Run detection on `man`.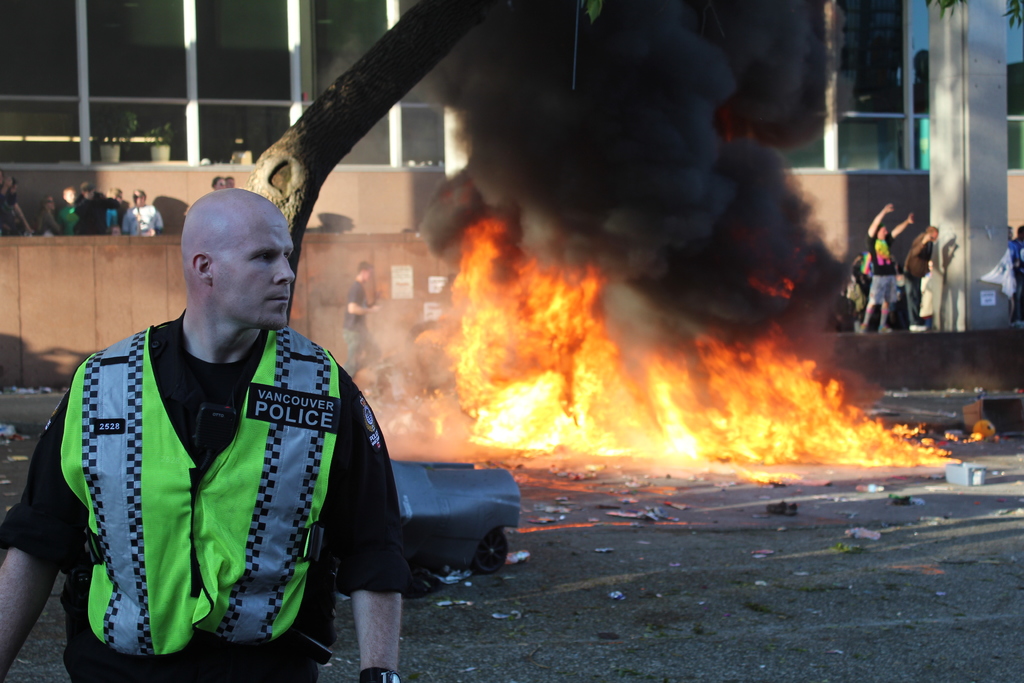
Result: box(44, 171, 420, 659).
